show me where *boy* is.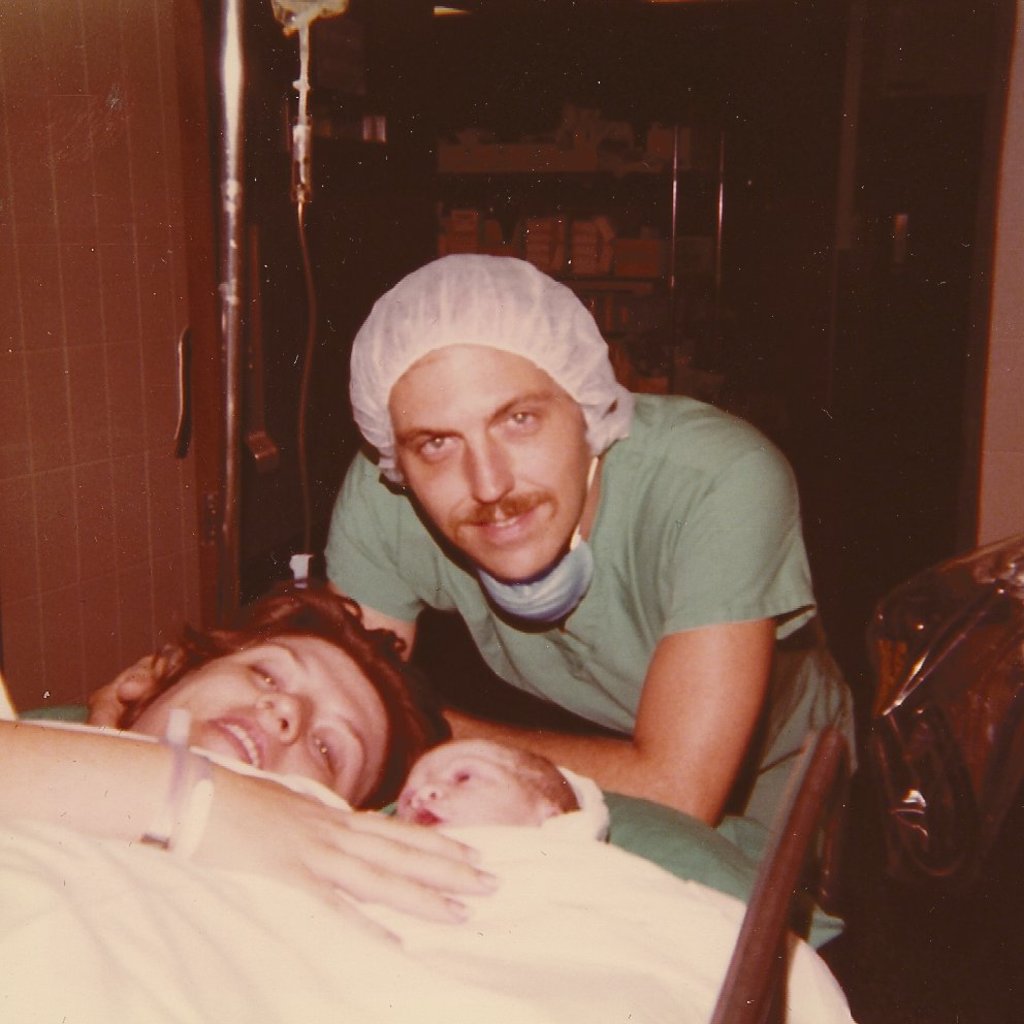
*boy* is at detection(380, 749, 639, 881).
